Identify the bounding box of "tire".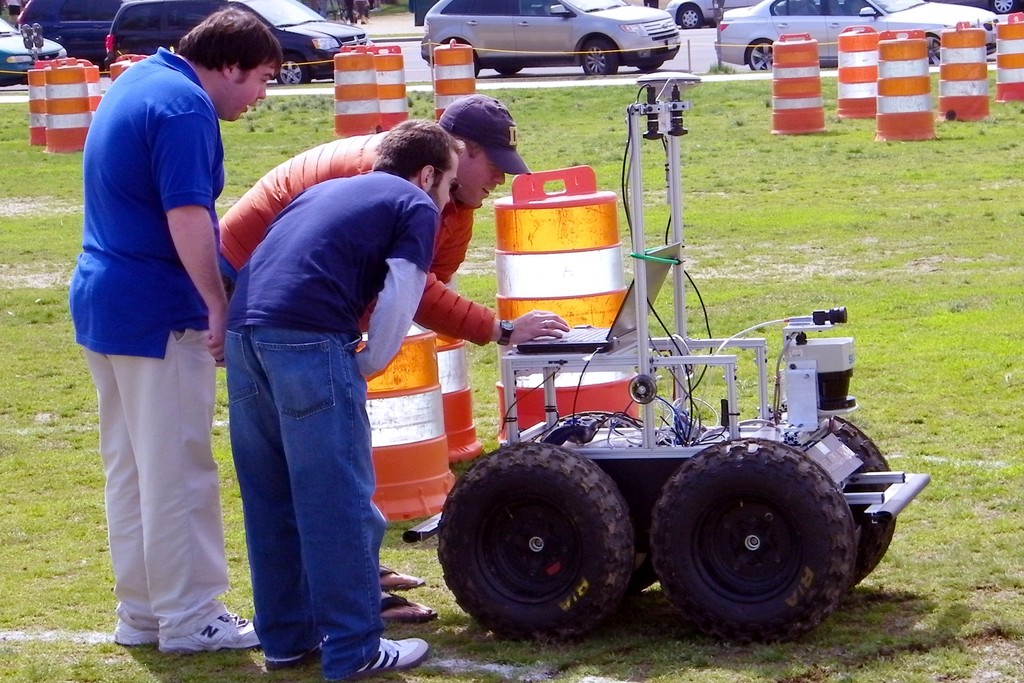
bbox=(648, 438, 857, 644).
